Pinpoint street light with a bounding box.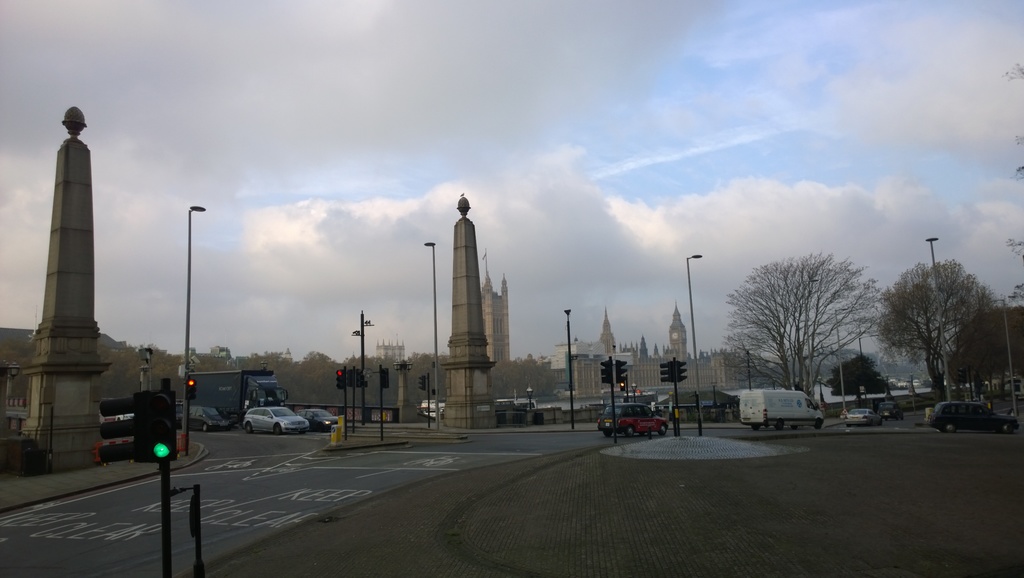
pyautogui.locateOnScreen(424, 240, 435, 431).
